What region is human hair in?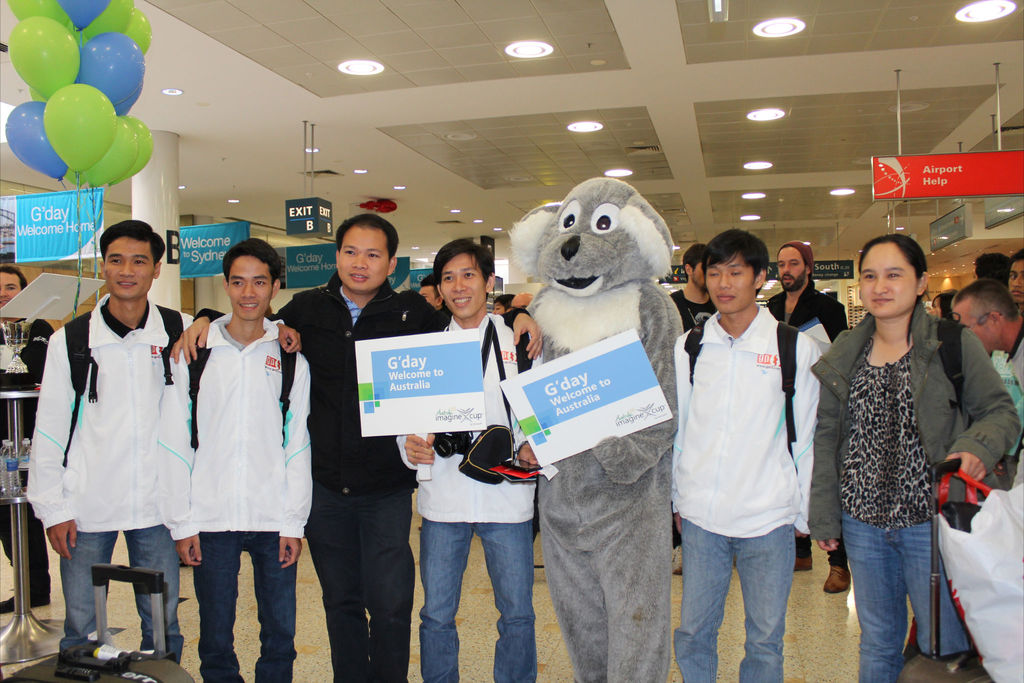
335,210,399,258.
